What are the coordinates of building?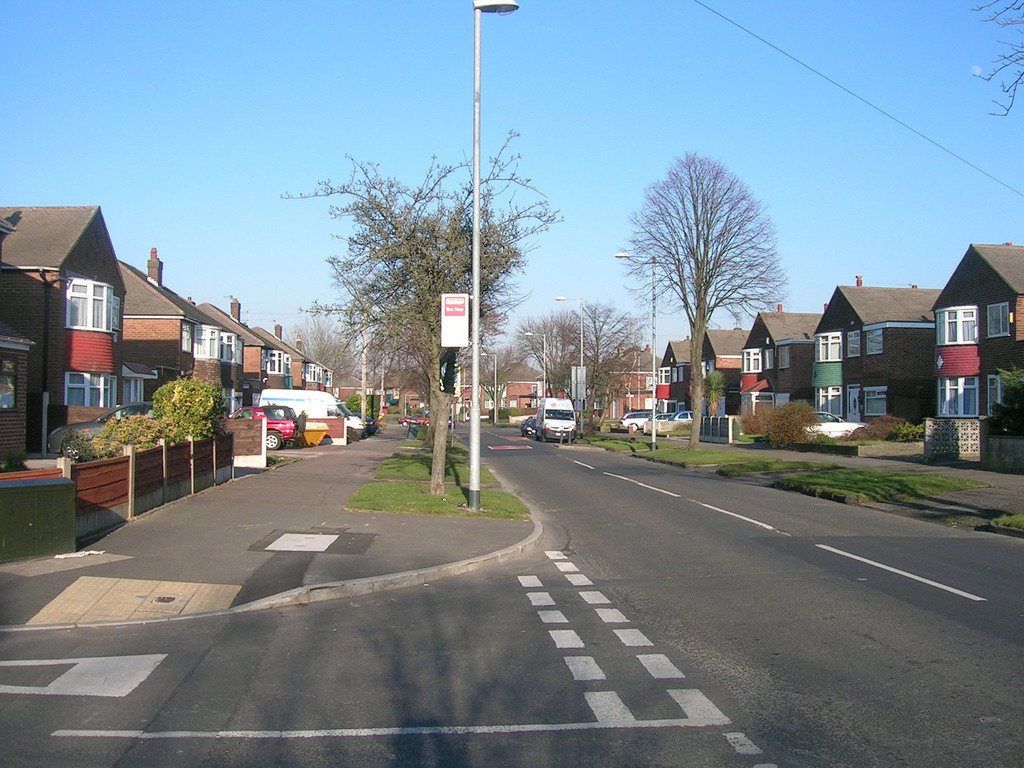
<region>491, 352, 558, 417</region>.
